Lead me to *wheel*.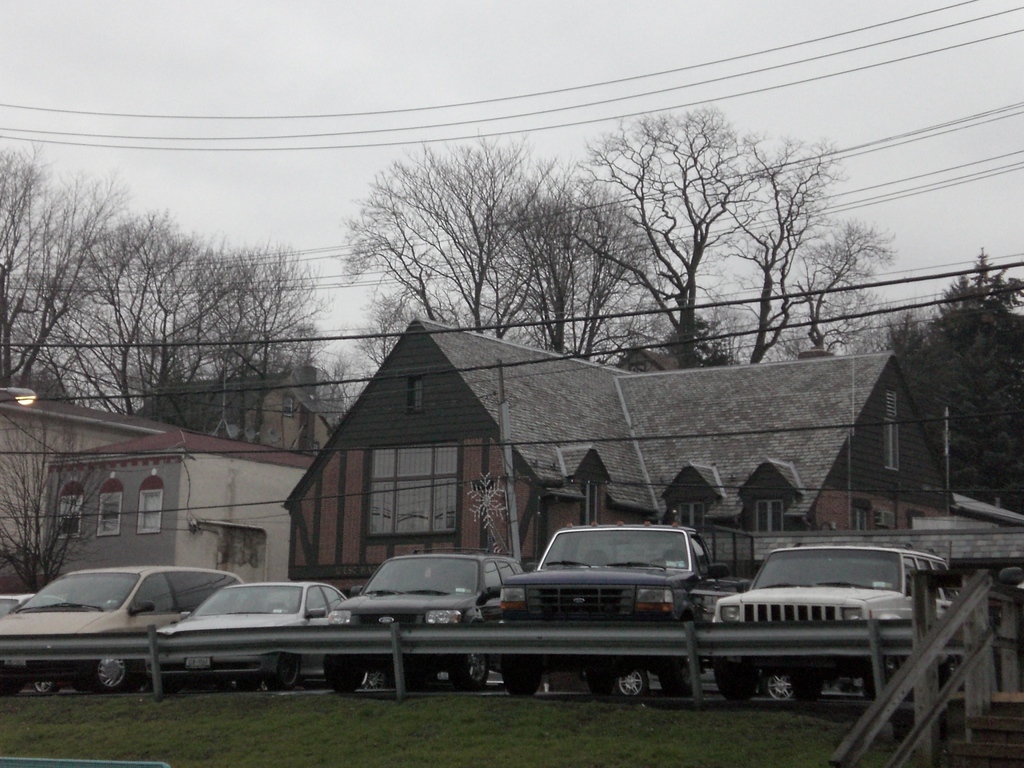
Lead to x1=326, y1=664, x2=364, y2=694.
